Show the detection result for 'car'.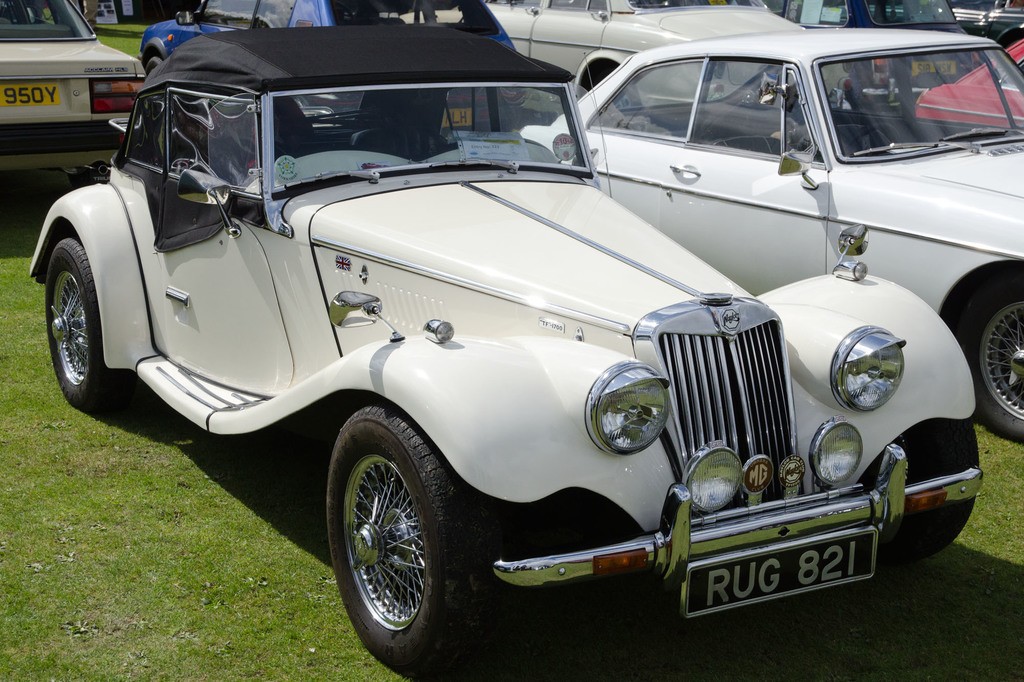
bbox=[395, 0, 800, 104].
